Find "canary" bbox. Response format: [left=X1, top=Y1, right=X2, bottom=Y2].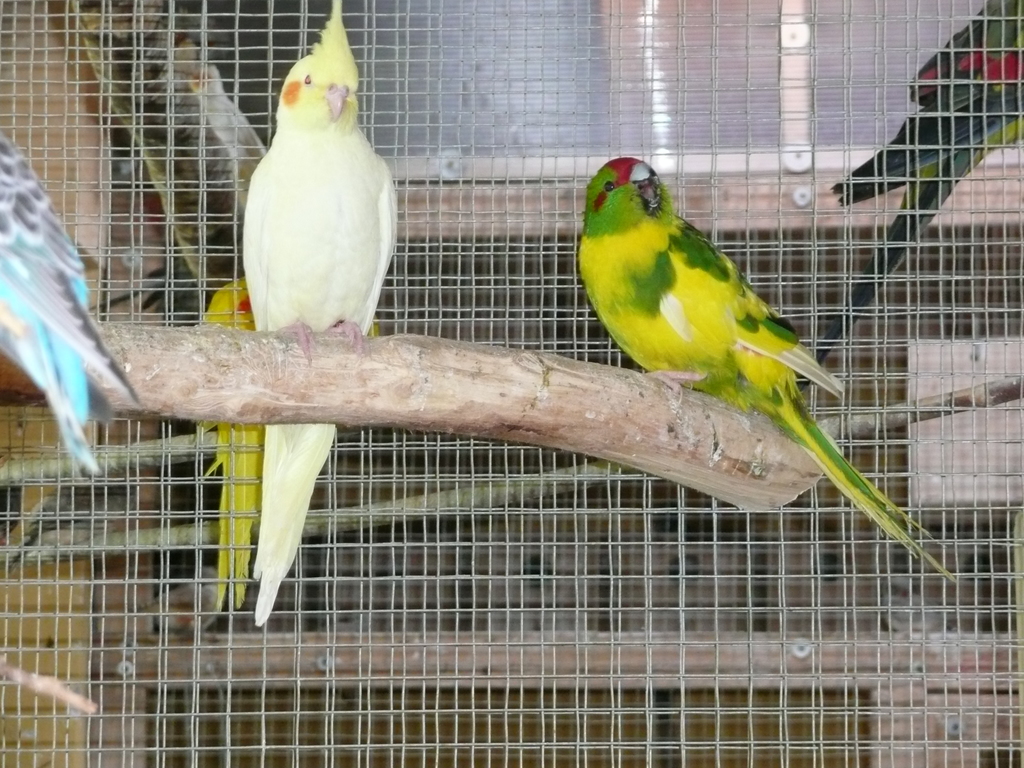
[left=198, top=278, right=262, bottom=612].
